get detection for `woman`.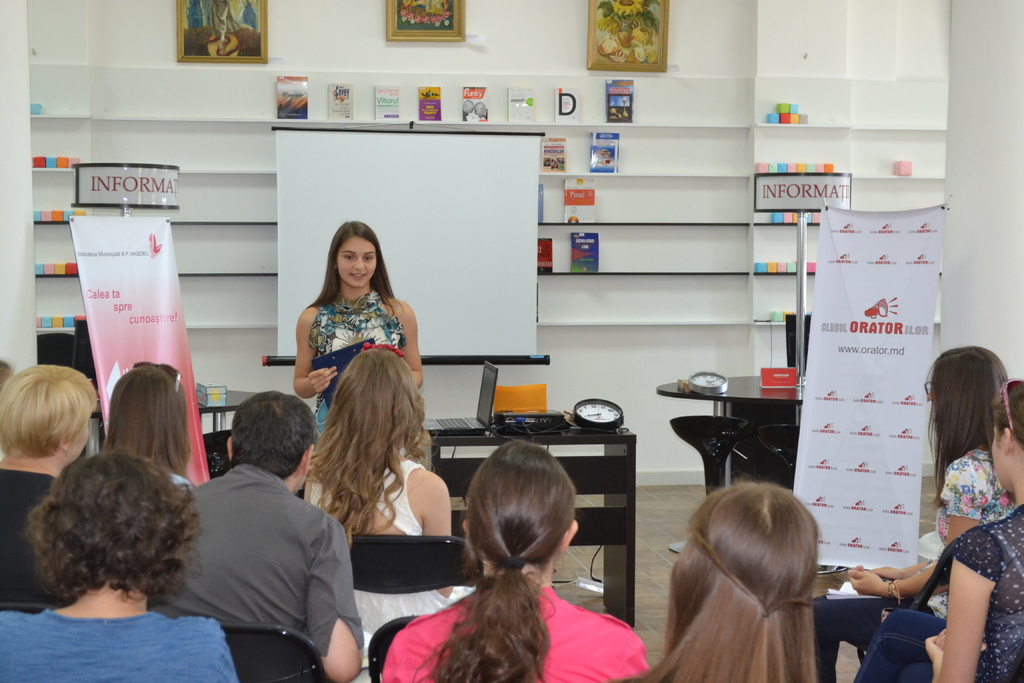
Detection: left=0, top=449, right=243, bottom=682.
